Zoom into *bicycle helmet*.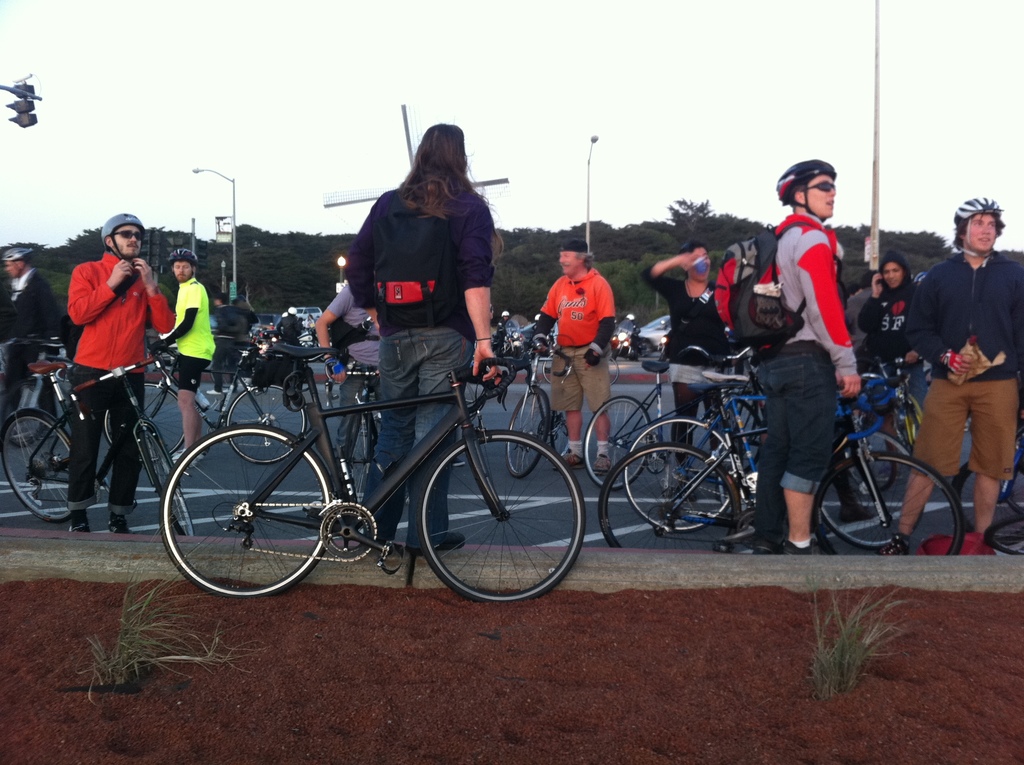
Zoom target: [166, 245, 189, 268].
